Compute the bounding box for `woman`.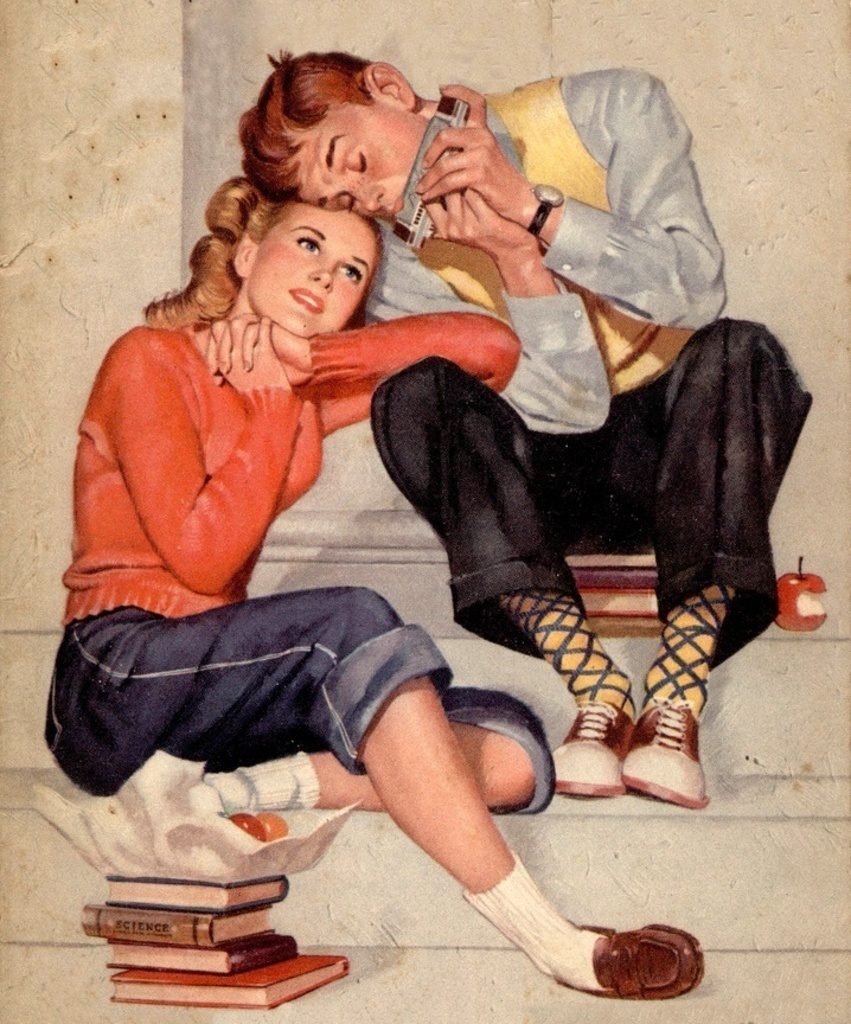
{"left": 32, "top": 169, "right": 721, "bottom": 1009}.
